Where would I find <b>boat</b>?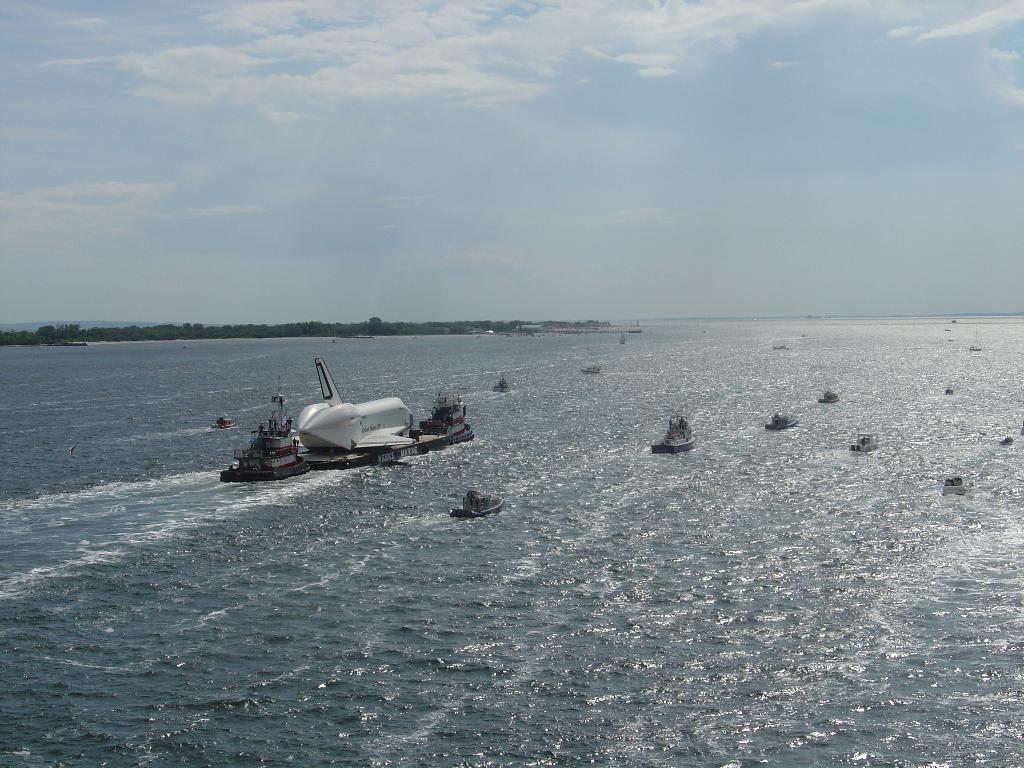
At (left=451, top=489, right=503, bottom=521).
